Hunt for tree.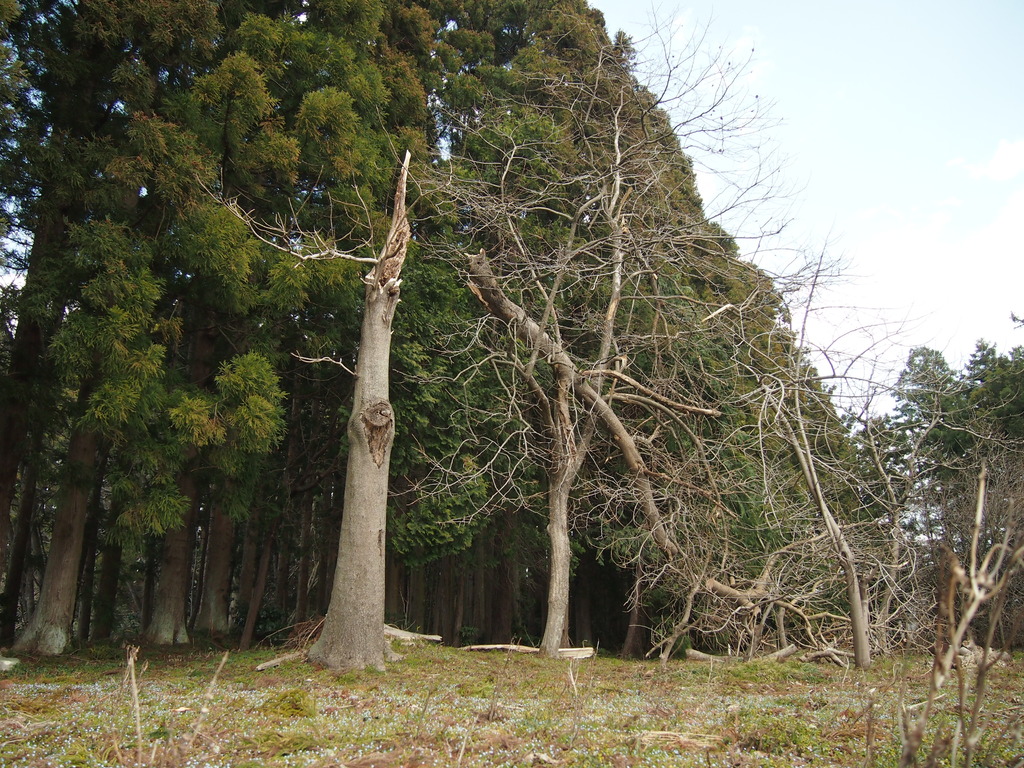
Hunted down at x1=534 y1=2 x2=688 y2=623.
